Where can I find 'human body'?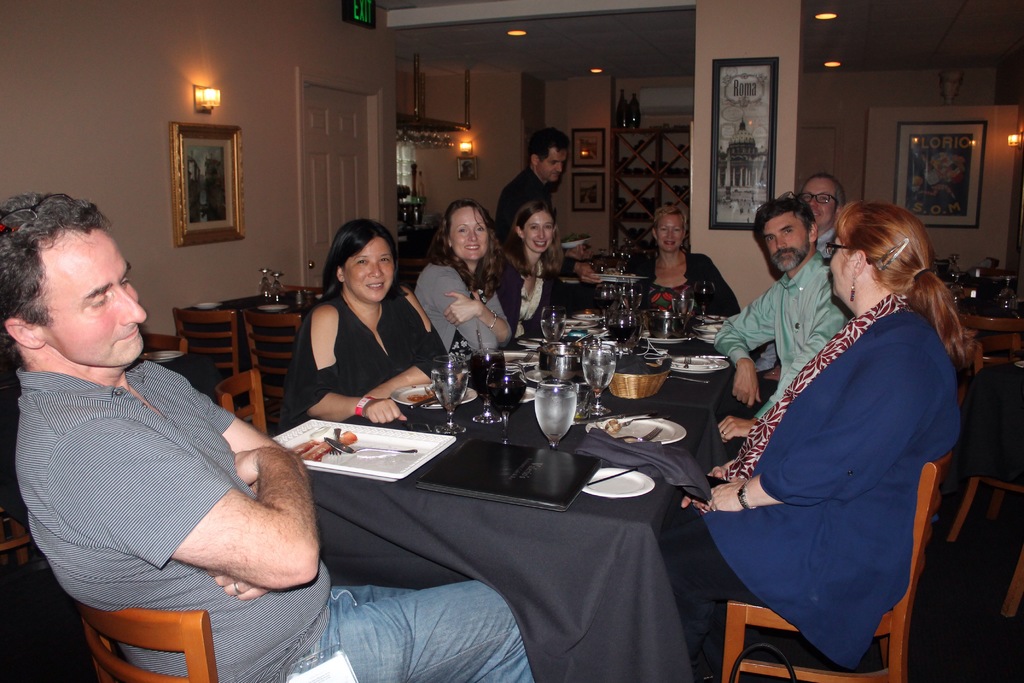
You can find it at <region>814, 226, 836, 260</region>.
